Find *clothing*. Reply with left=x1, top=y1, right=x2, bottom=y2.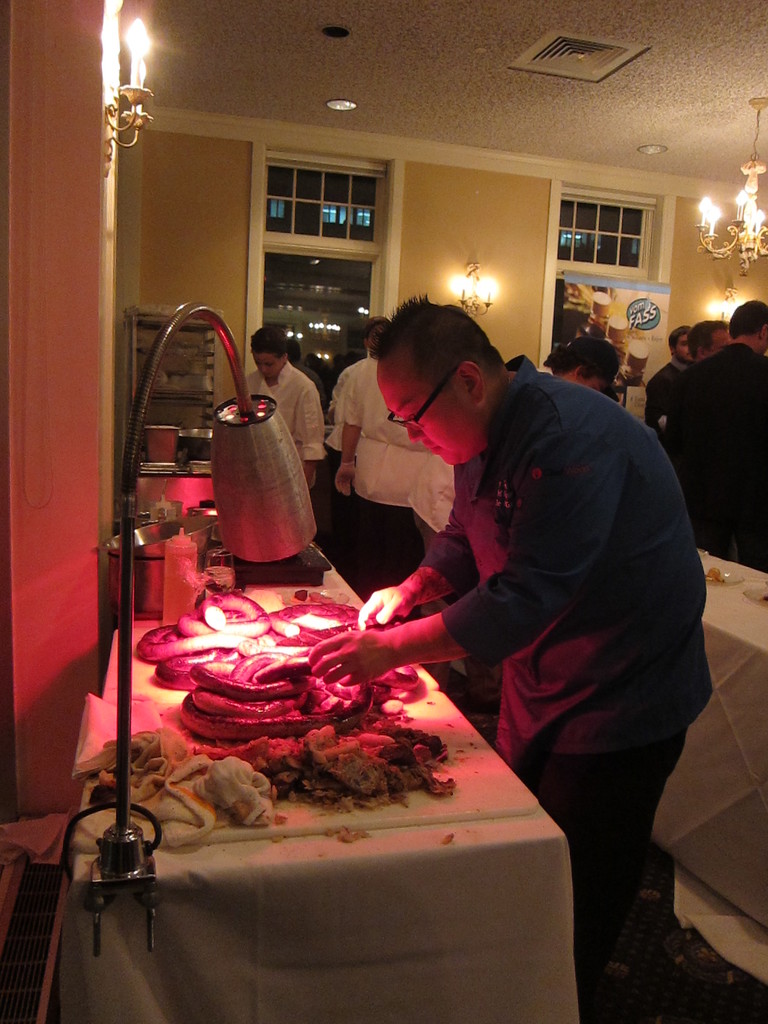
left=343, top=355, right=432, bottom=587.
